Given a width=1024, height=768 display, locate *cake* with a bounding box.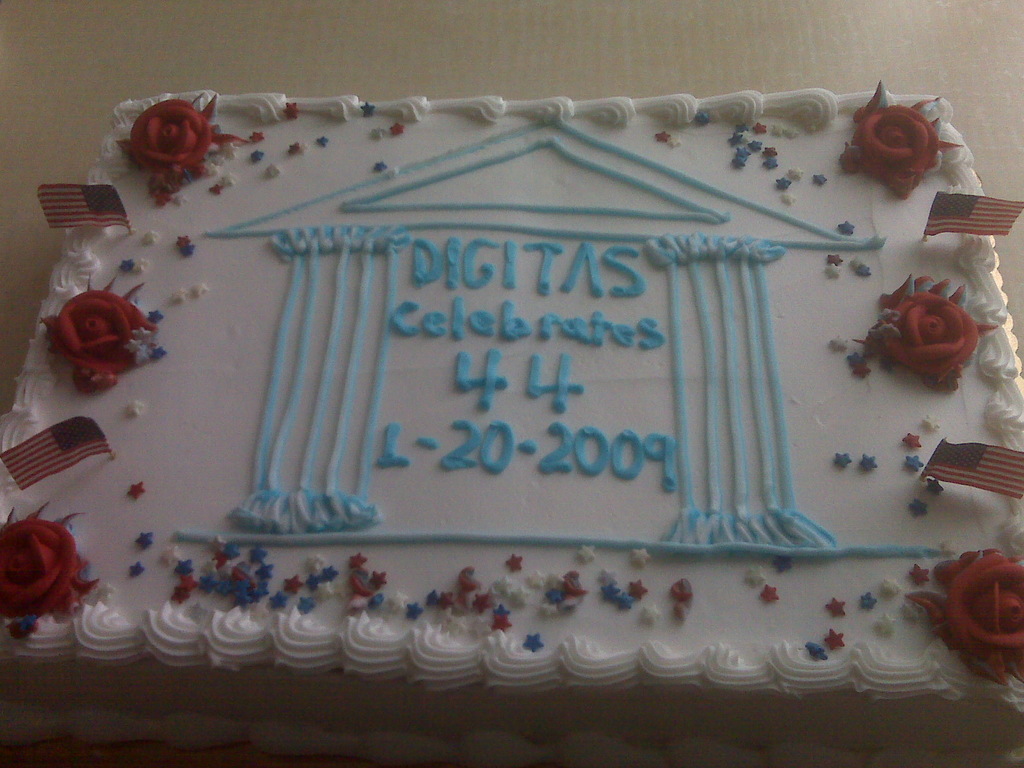
Located: [0, 82, 1023, 762].
